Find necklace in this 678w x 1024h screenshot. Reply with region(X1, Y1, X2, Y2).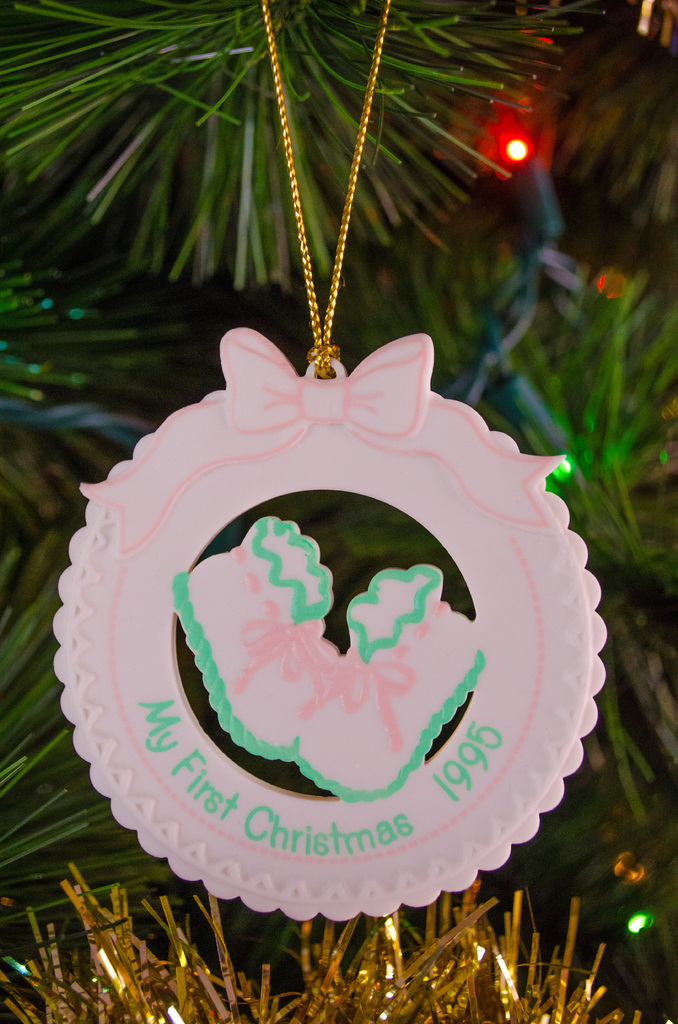
region(52, 4, 606, 920).
